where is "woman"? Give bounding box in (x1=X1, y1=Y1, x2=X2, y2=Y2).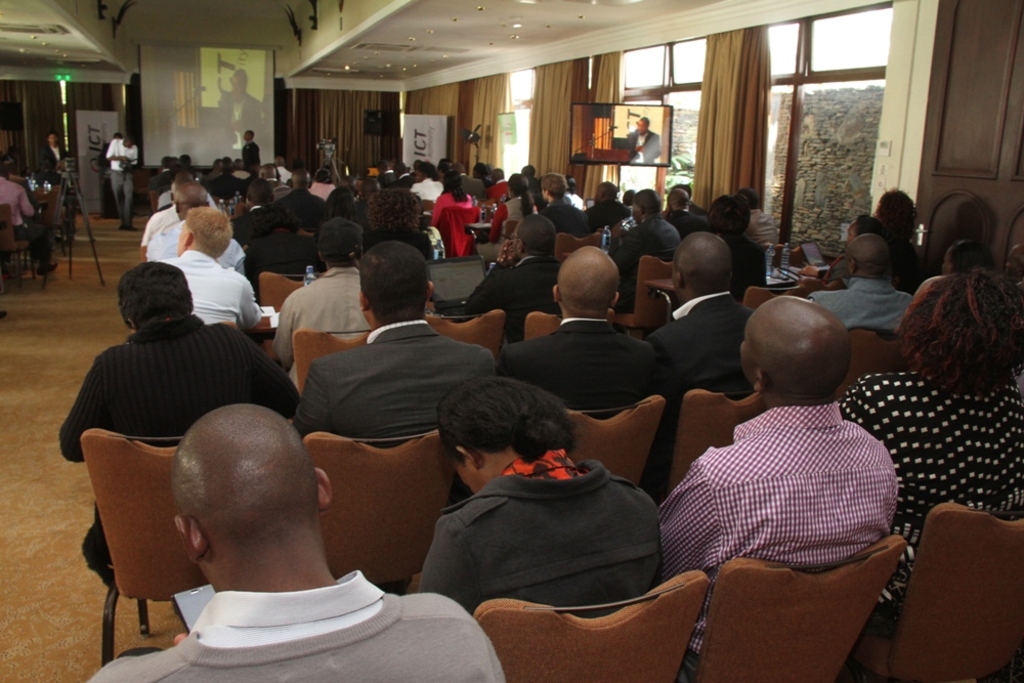
(x1=433, y1=172, x2=486, y2=224).
